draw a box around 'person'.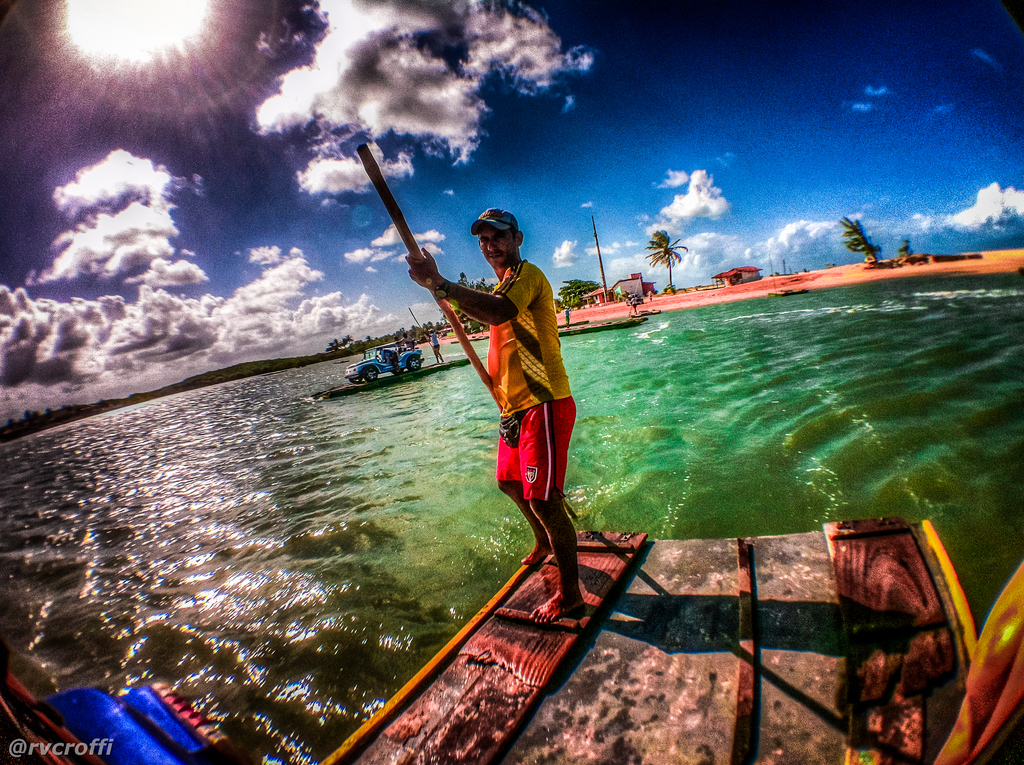
detection(561, 301, 575, 330).
